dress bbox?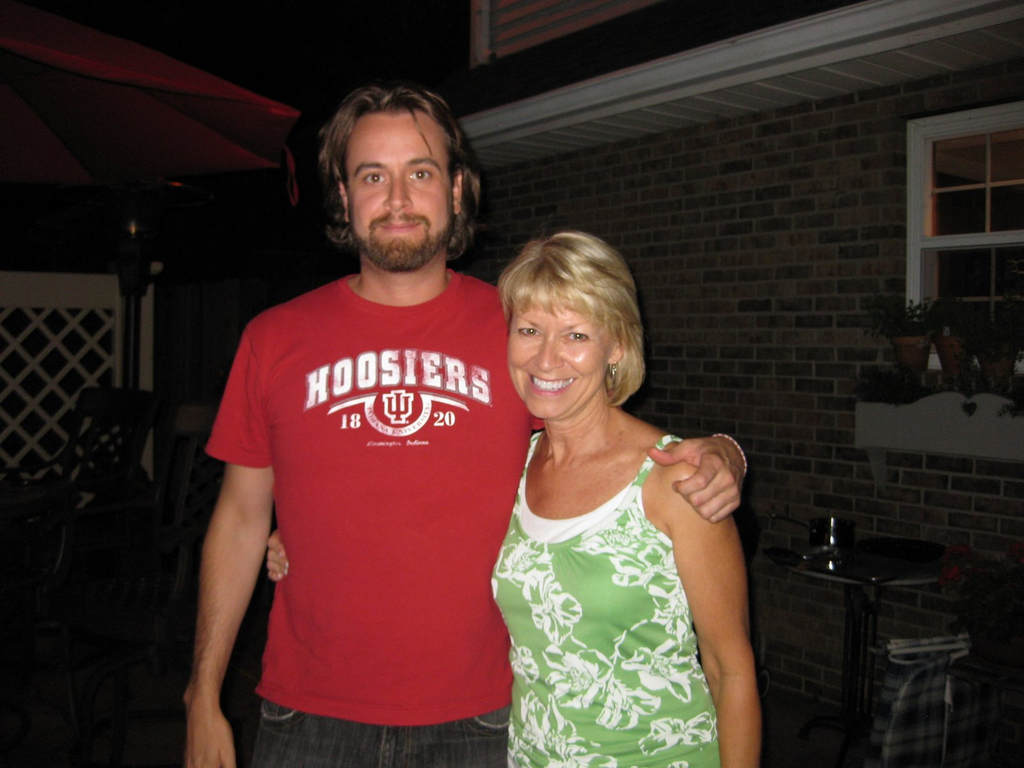
<box>486,435,719,767</box>
